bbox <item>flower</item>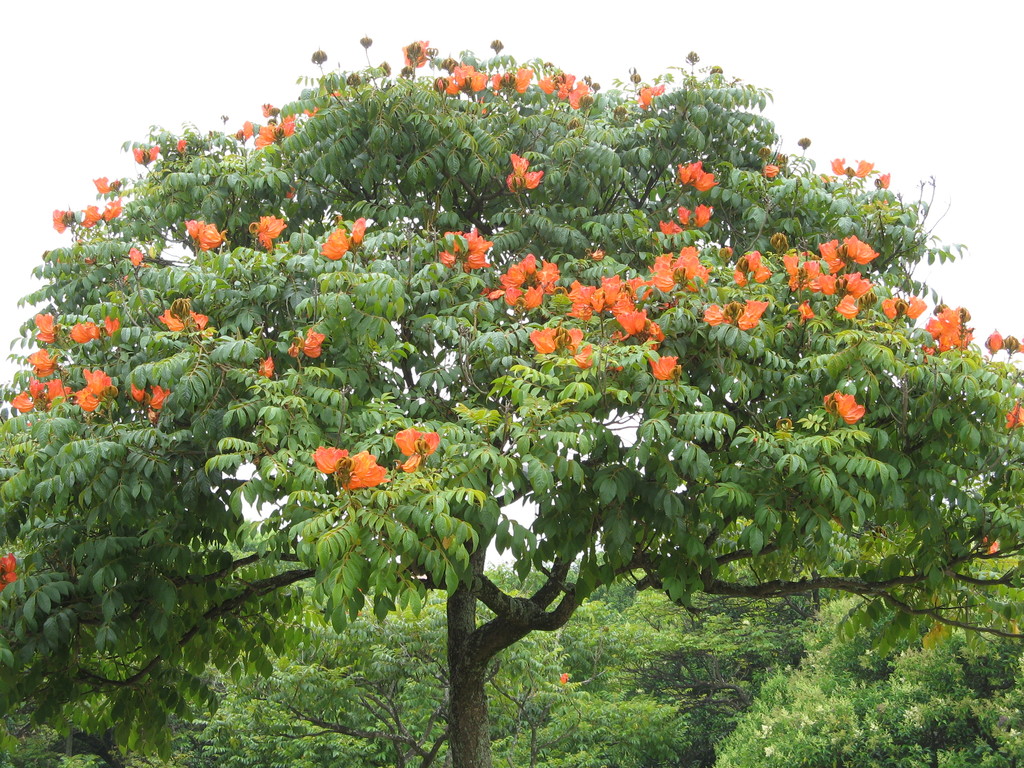
select_region(437, 252, 452, 269)
